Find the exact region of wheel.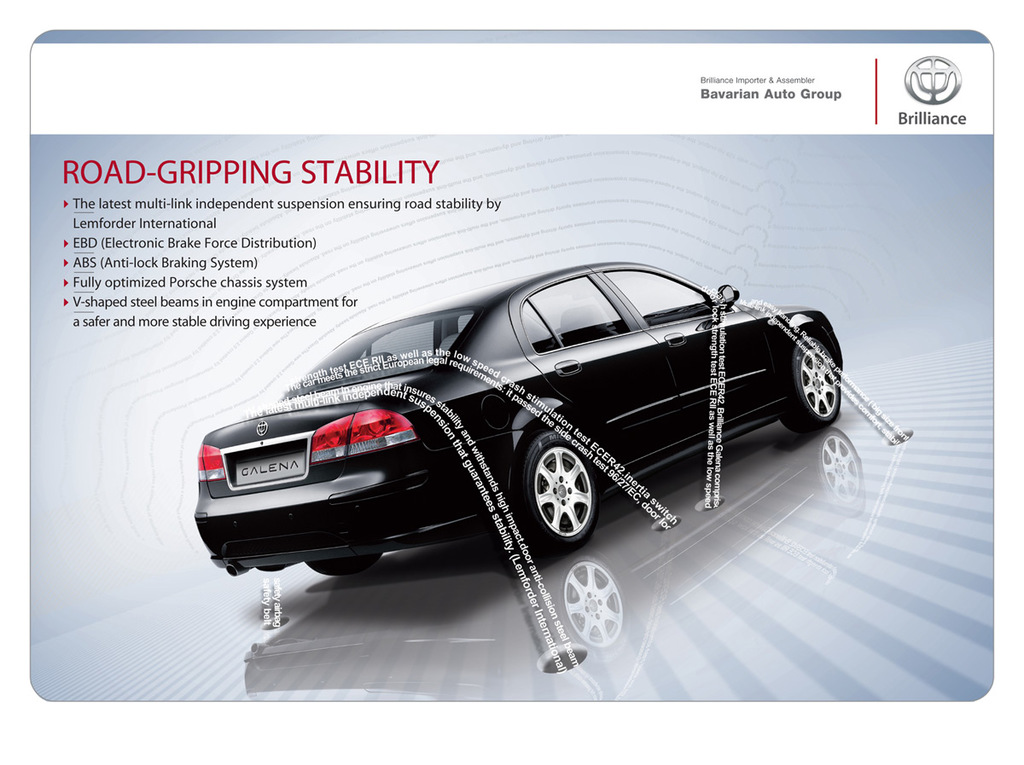
Exact region: 501 427 611 559.
